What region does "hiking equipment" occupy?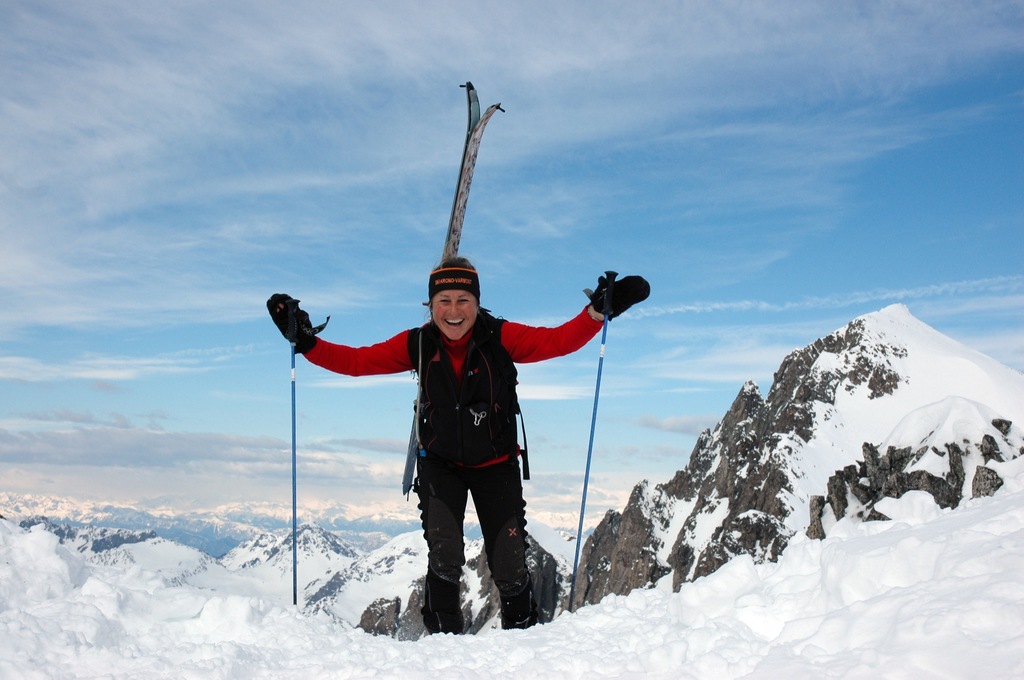
[568, 293, 609, 621].
